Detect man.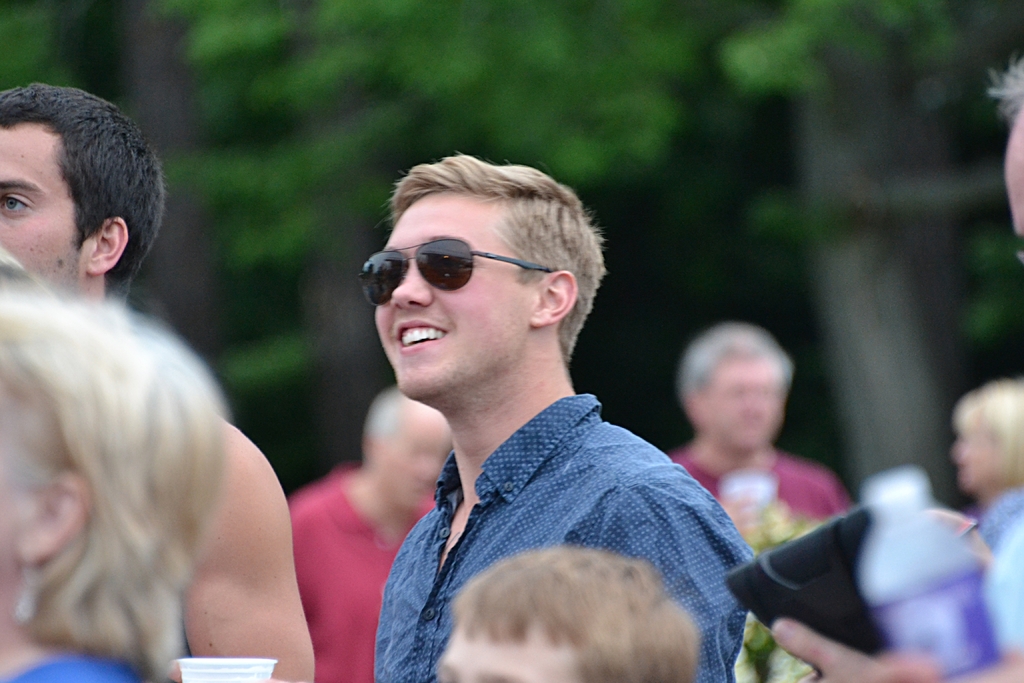
Detected at <box>3,103,306,673</box>.
